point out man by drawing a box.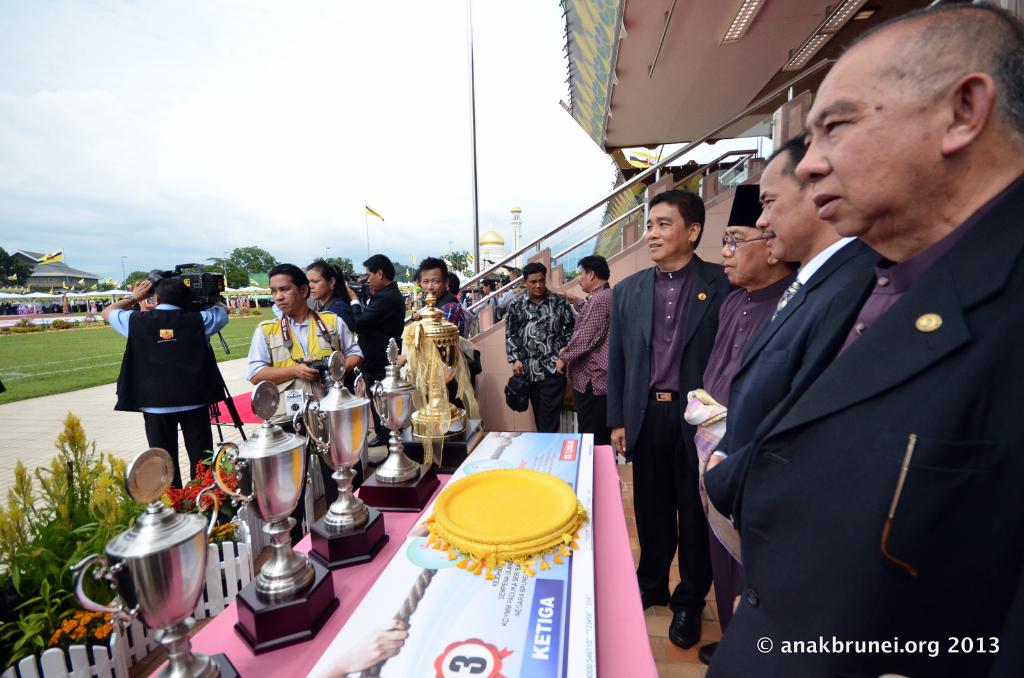
607:185:737:644.
